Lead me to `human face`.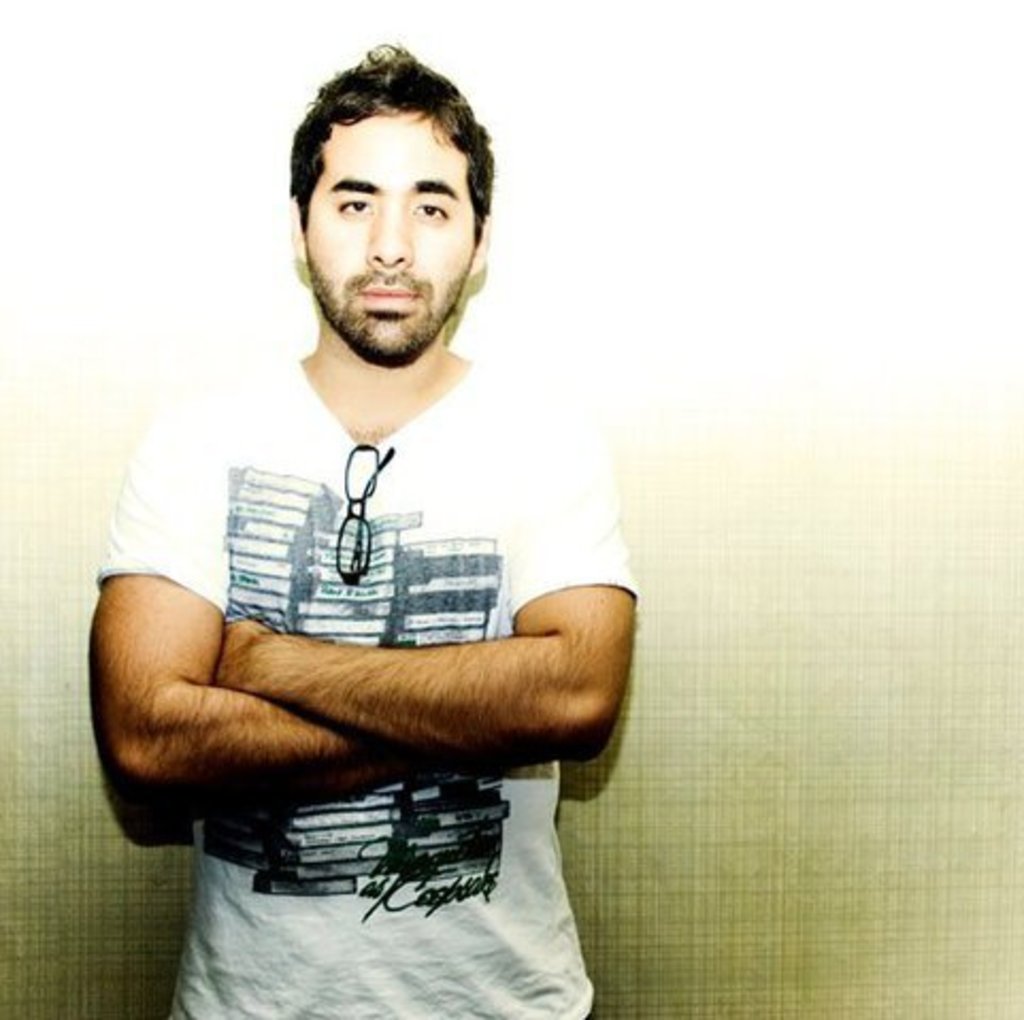
Lead to (x1=302, y1=106, x2=473, y2=368).
